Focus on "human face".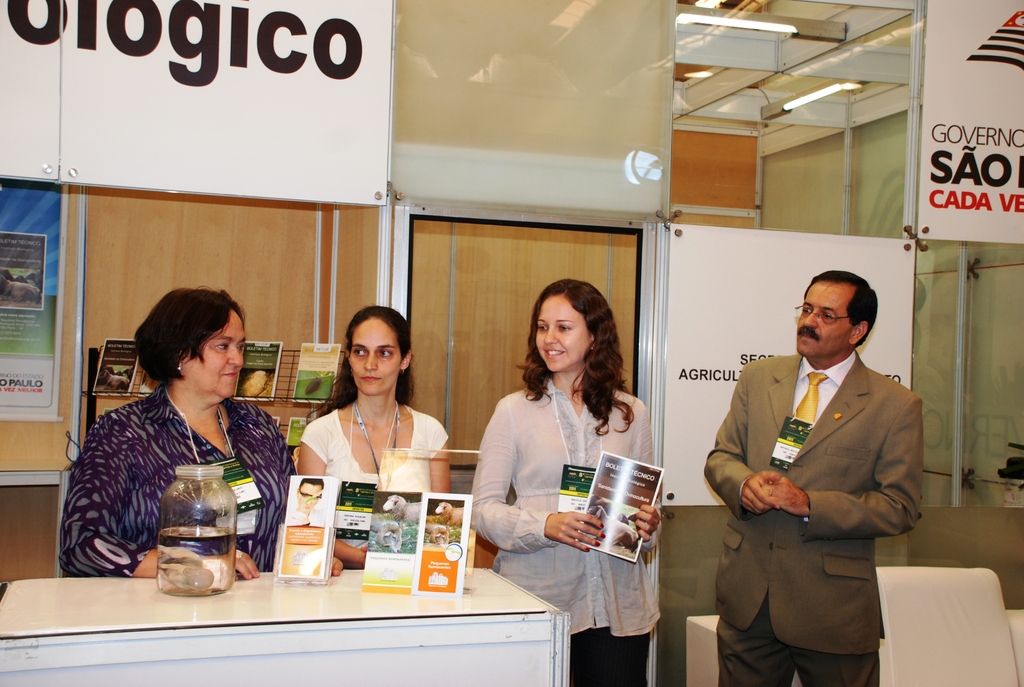
Focused at [left=301, top=478, right=312, bottom=507].
